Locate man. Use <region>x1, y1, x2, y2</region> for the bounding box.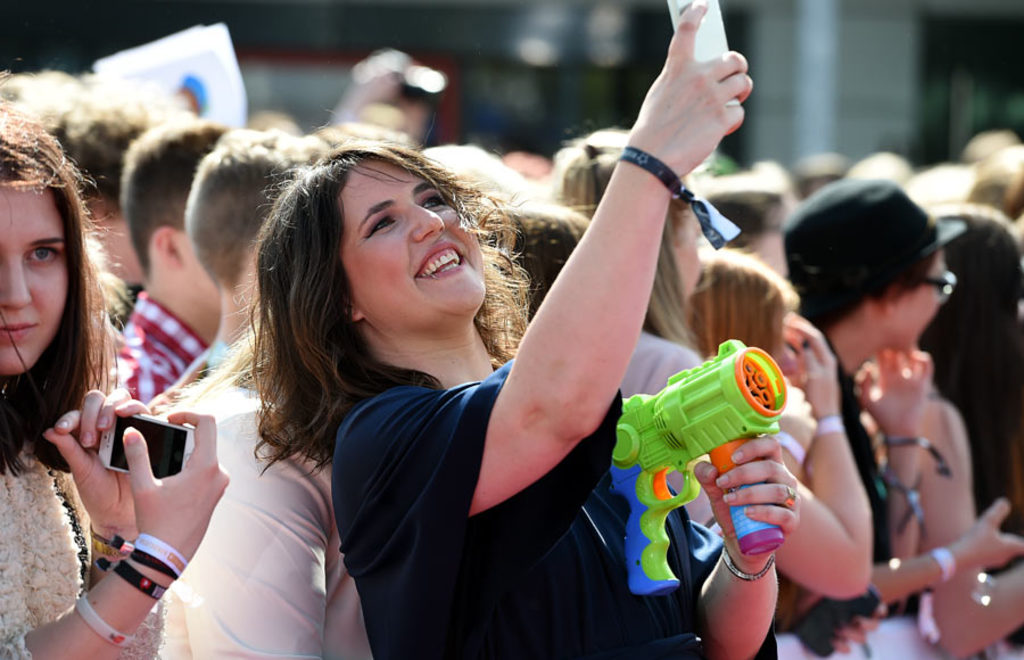
<region>102, 117, 234, 407</region>.
